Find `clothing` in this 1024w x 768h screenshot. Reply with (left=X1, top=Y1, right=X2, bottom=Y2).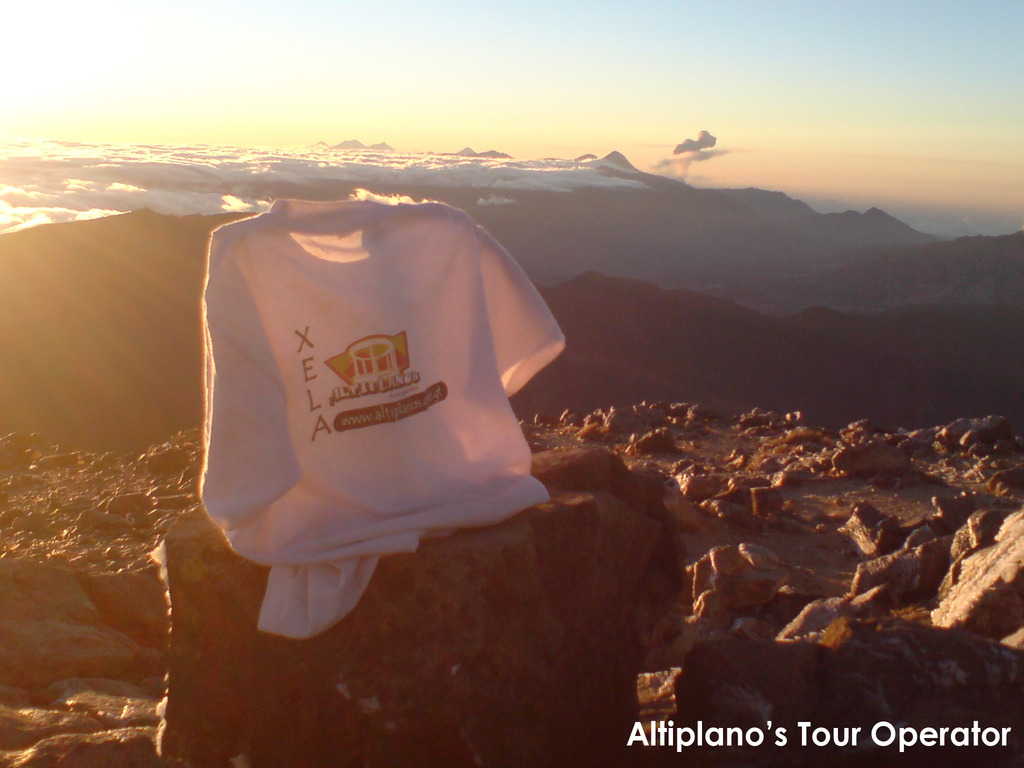
(left=184, top=173, right=561, bottom=595).
